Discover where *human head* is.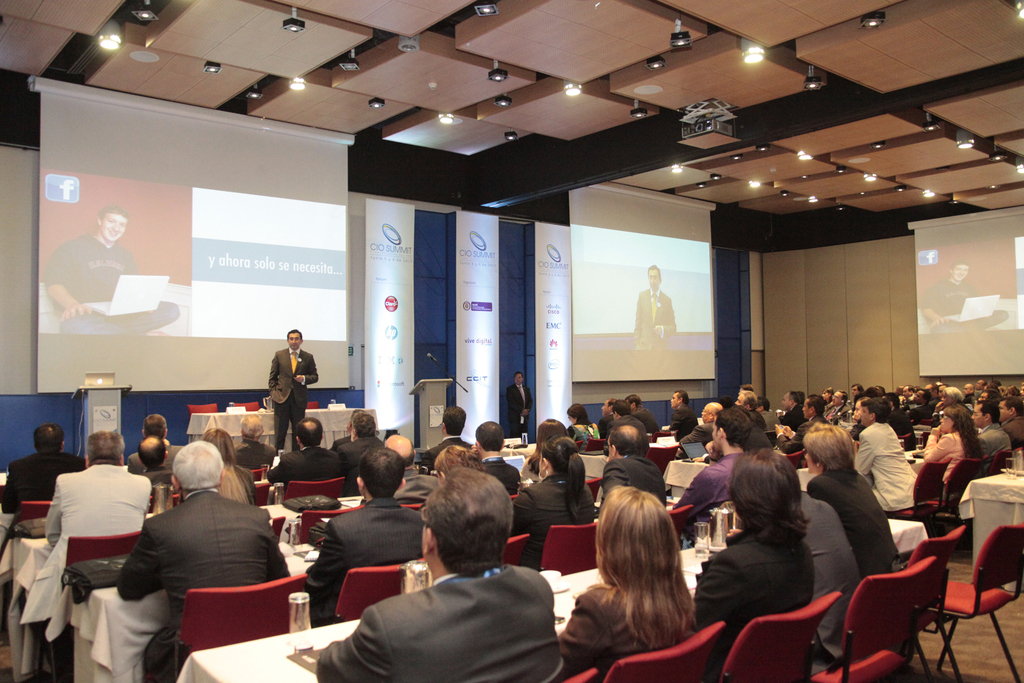
Discovered at <bbox>442, 407, 468, 438</bbox>.
